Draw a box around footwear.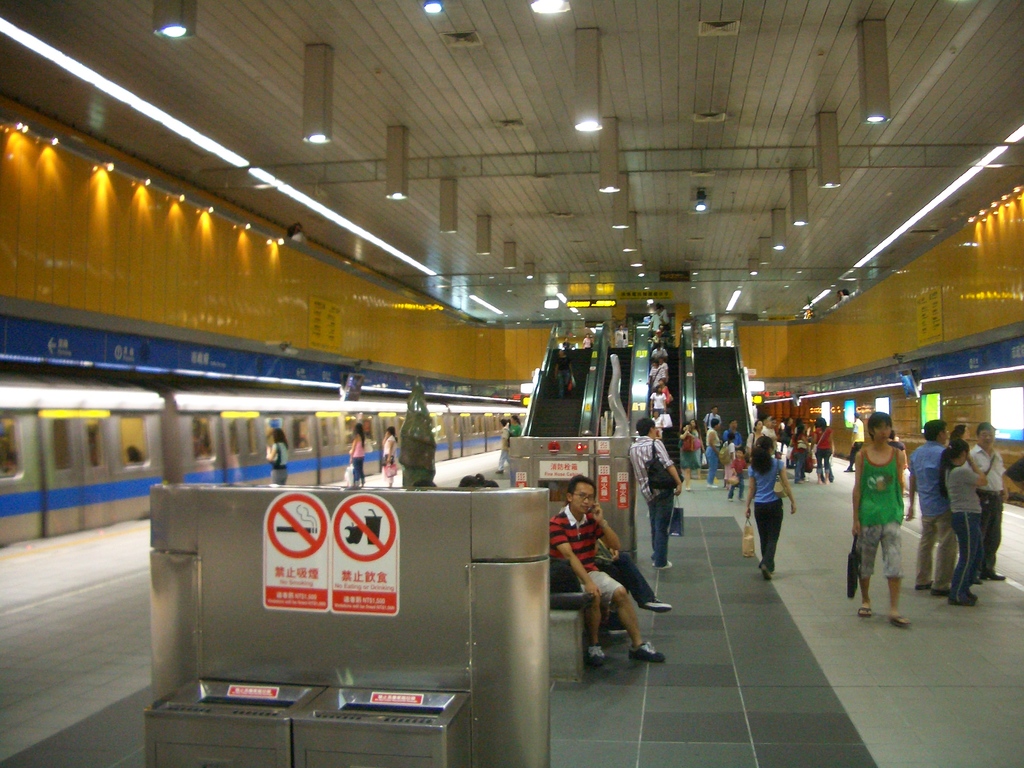
Rect(860, 603, 878, 620).
